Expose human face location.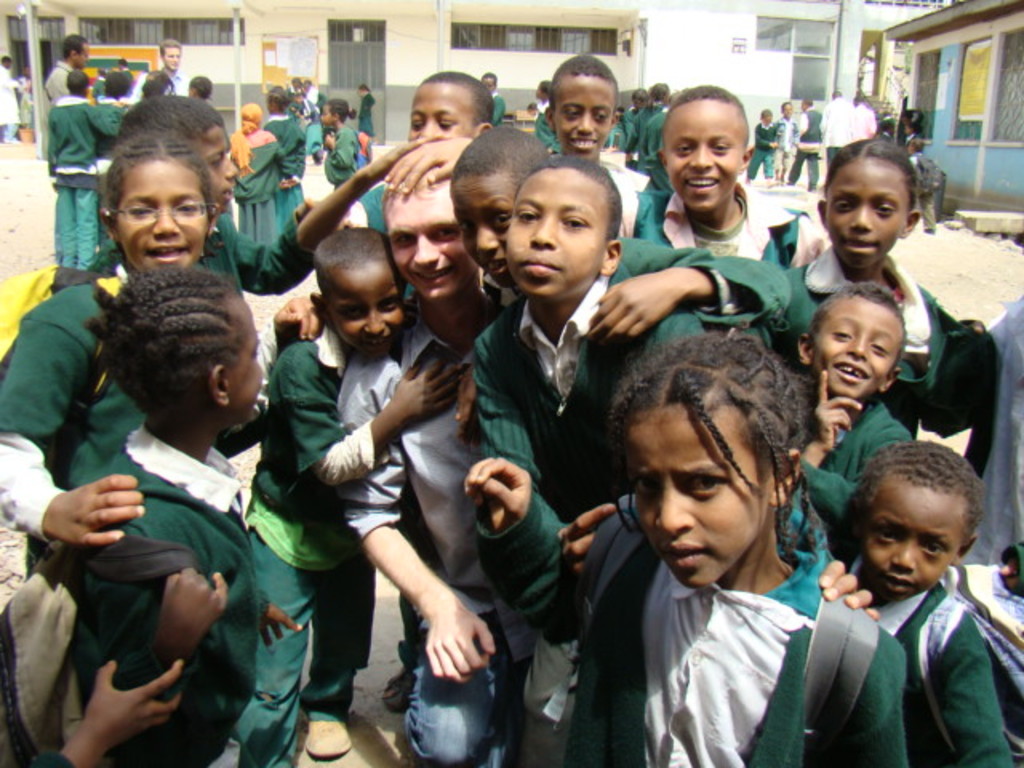
Exposed at box(118, 165, 208, 275).
